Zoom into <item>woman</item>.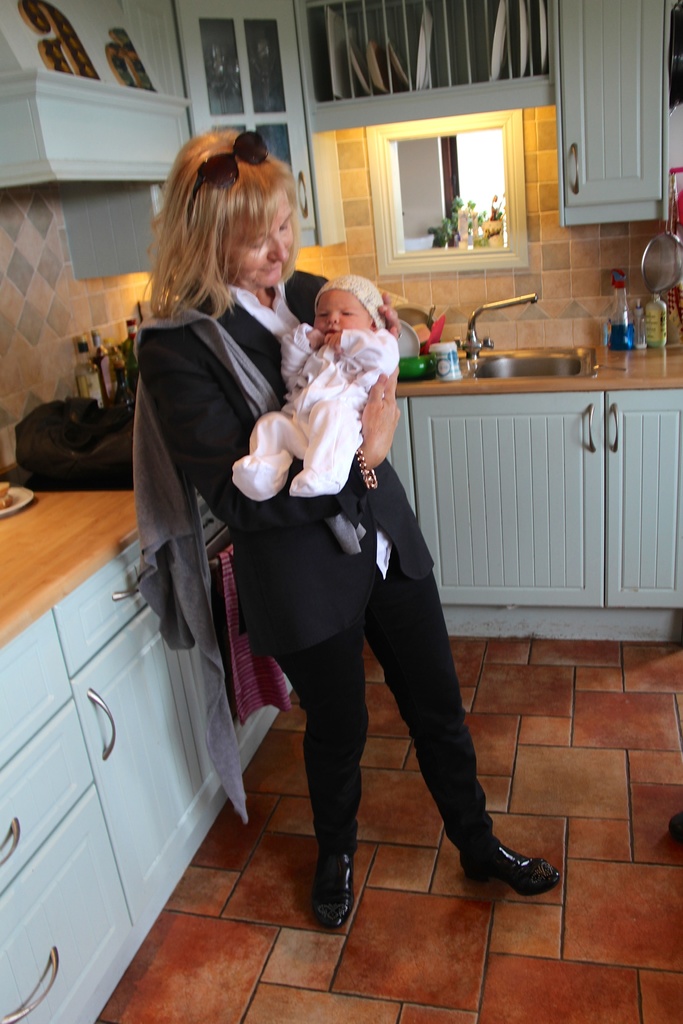
Zoom target: detection(140, 131, 559, 935).
